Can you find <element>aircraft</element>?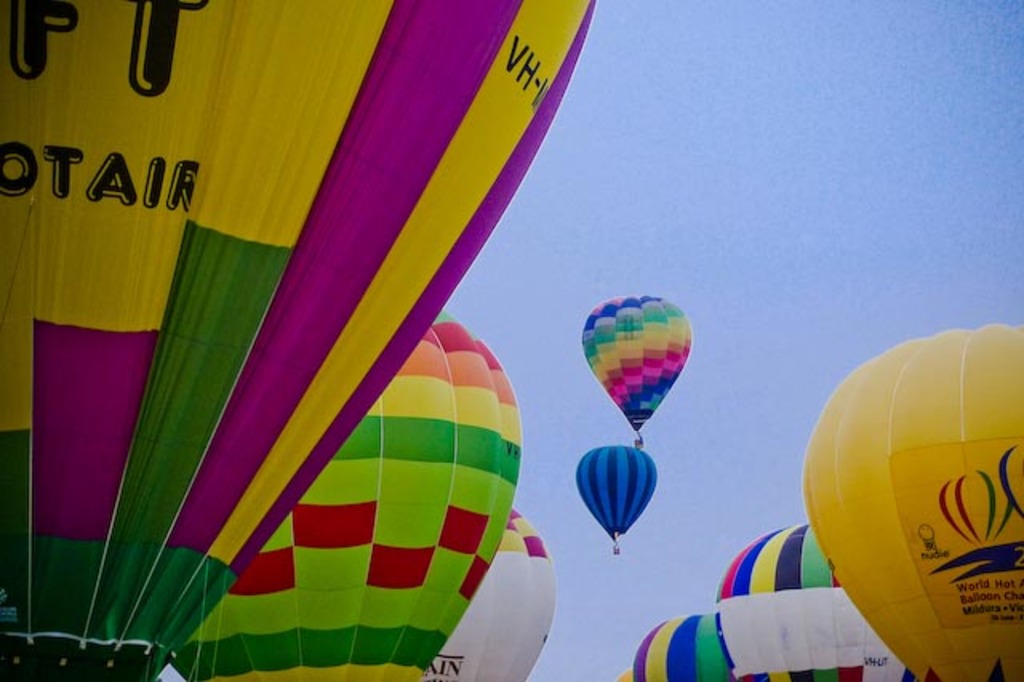
Yes, bounding box: l=0, t=0, r=595, b=680.
